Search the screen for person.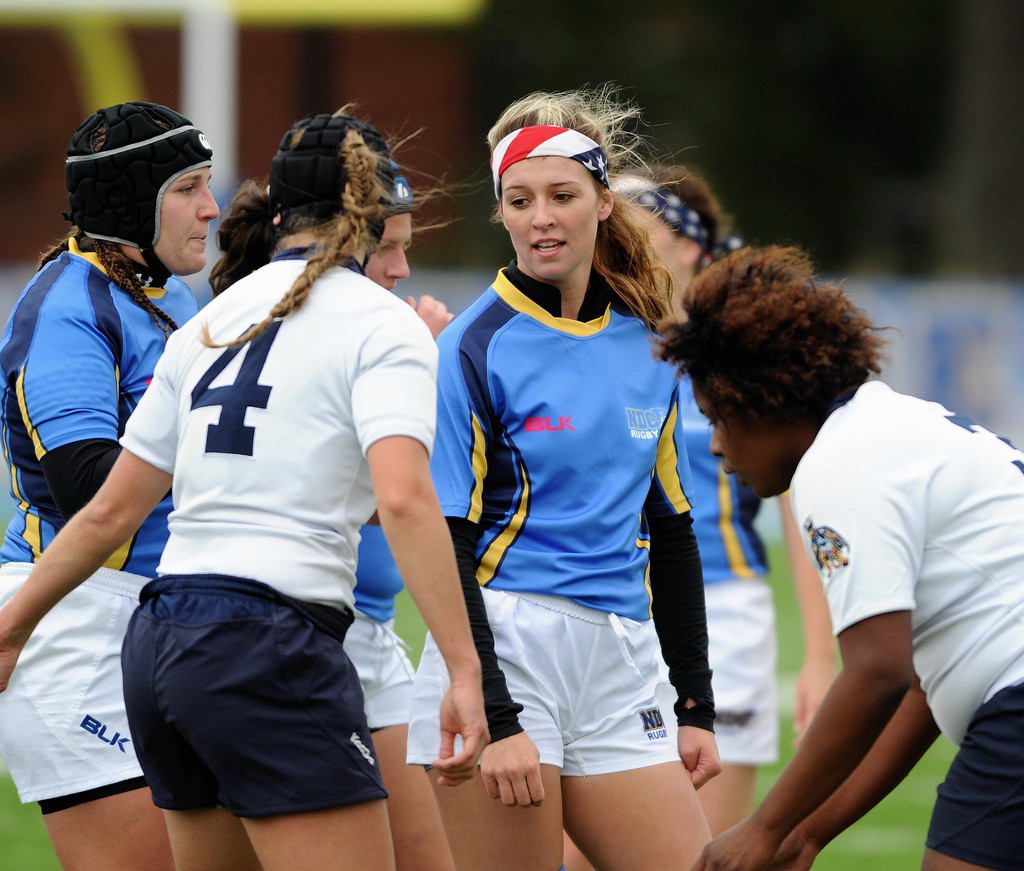
Found at x1=204, y1=156, x2=459, y2=870.
